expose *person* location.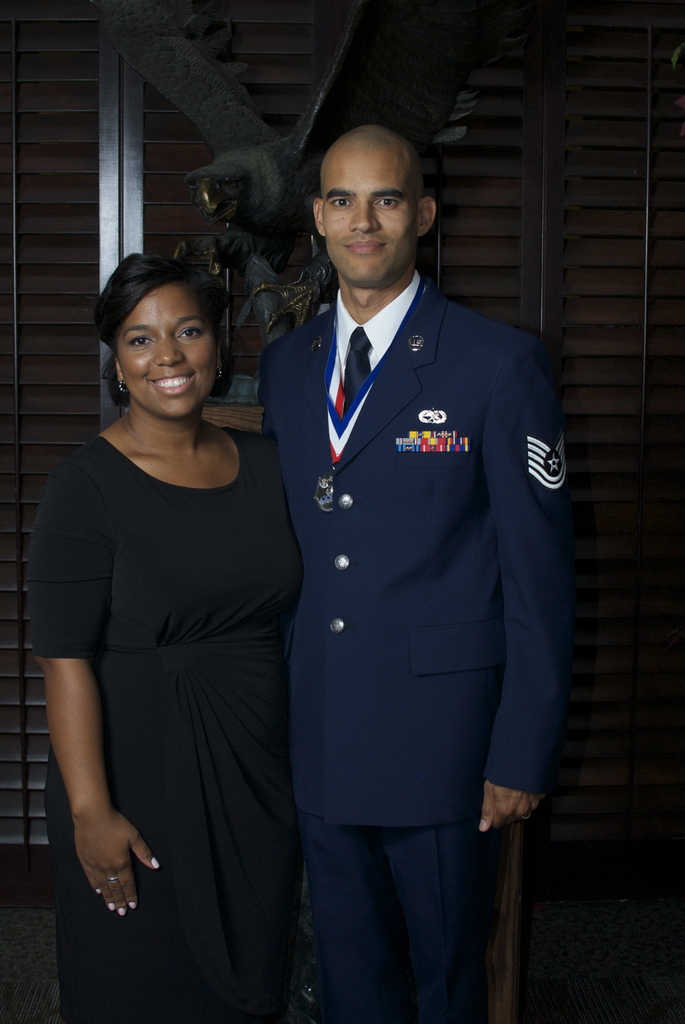
Exposed at rect(255, 127, 573, 1023).
